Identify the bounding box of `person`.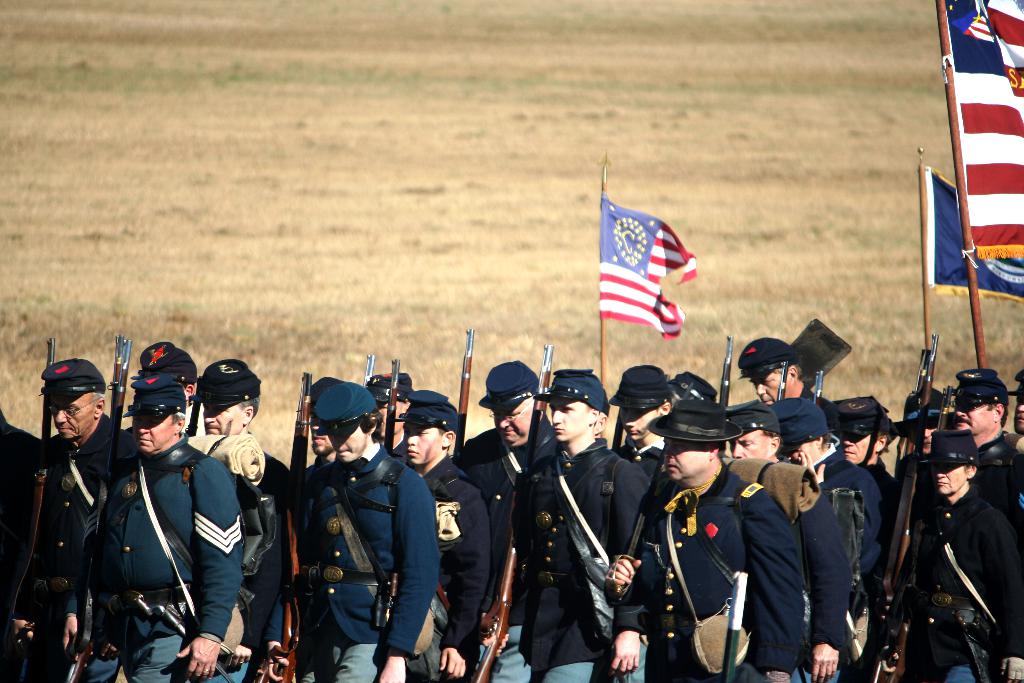
[818, 385, 900, 566].
